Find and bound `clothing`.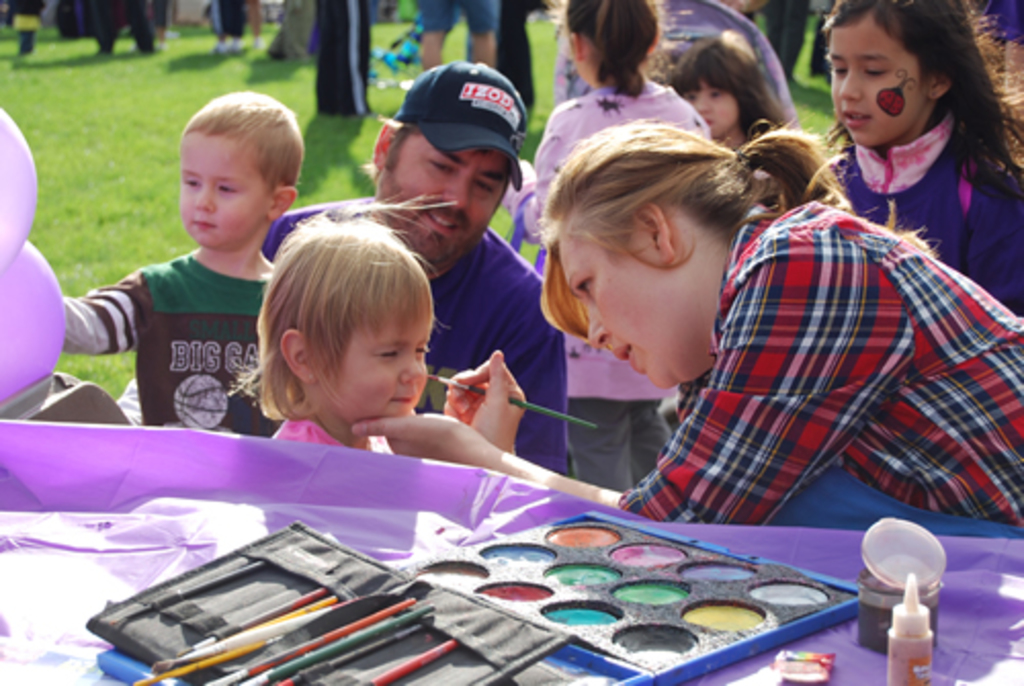
Bound: x1=803, y1=139, x2=1022, y2=330.
